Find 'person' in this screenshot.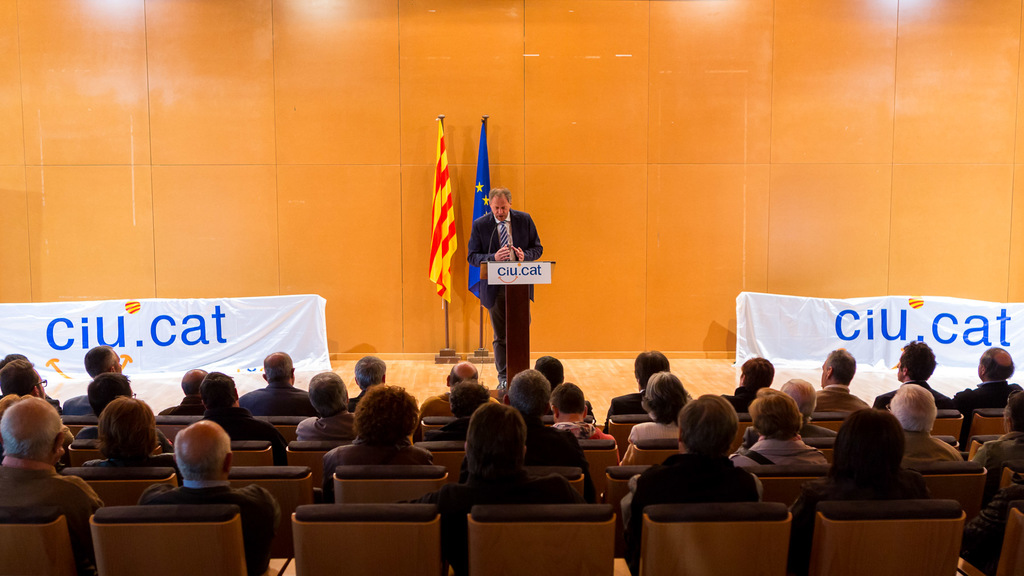
The bounding box for 'person' is region(427, 365, 478, 408).
